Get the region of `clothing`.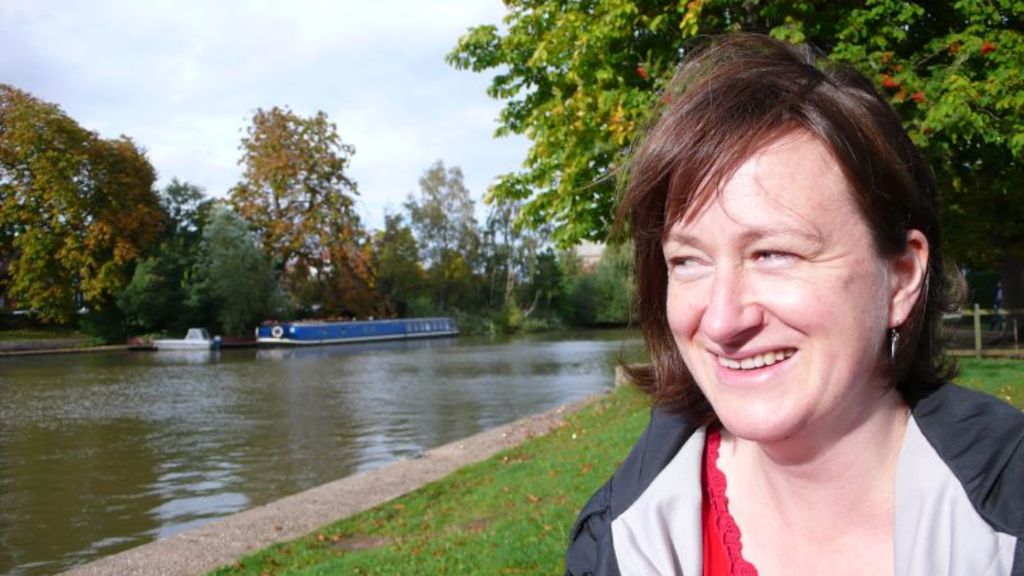
577 321 1023 572.
